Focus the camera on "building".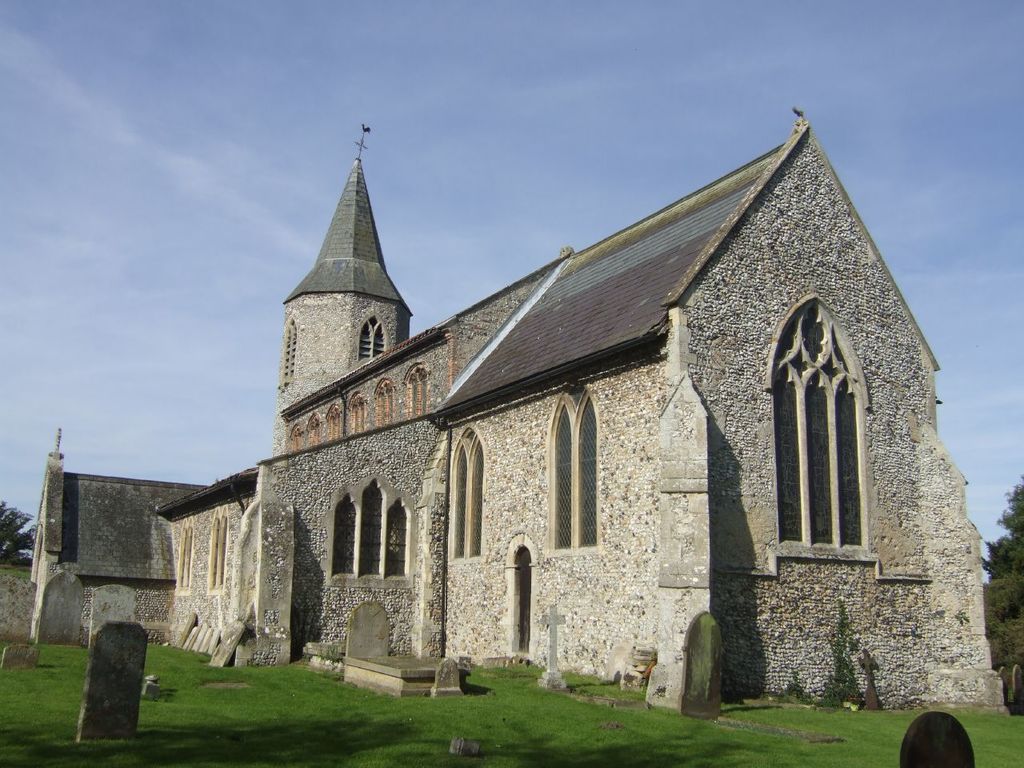
Focus region: (27,110,1007,718).
